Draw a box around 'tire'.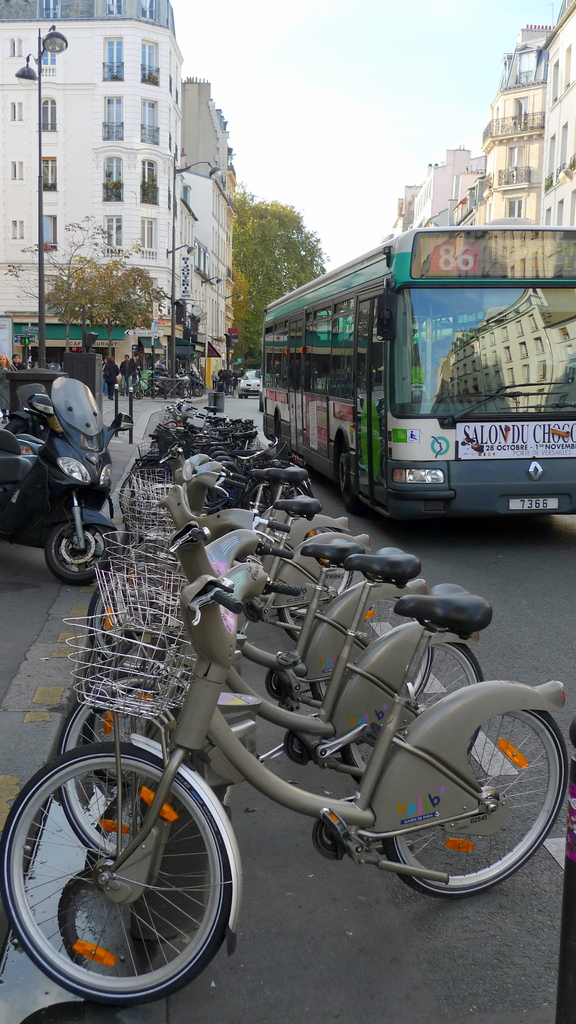
{"x1": 239, "y1": 395, "x2": 244, "y2": 397}.
